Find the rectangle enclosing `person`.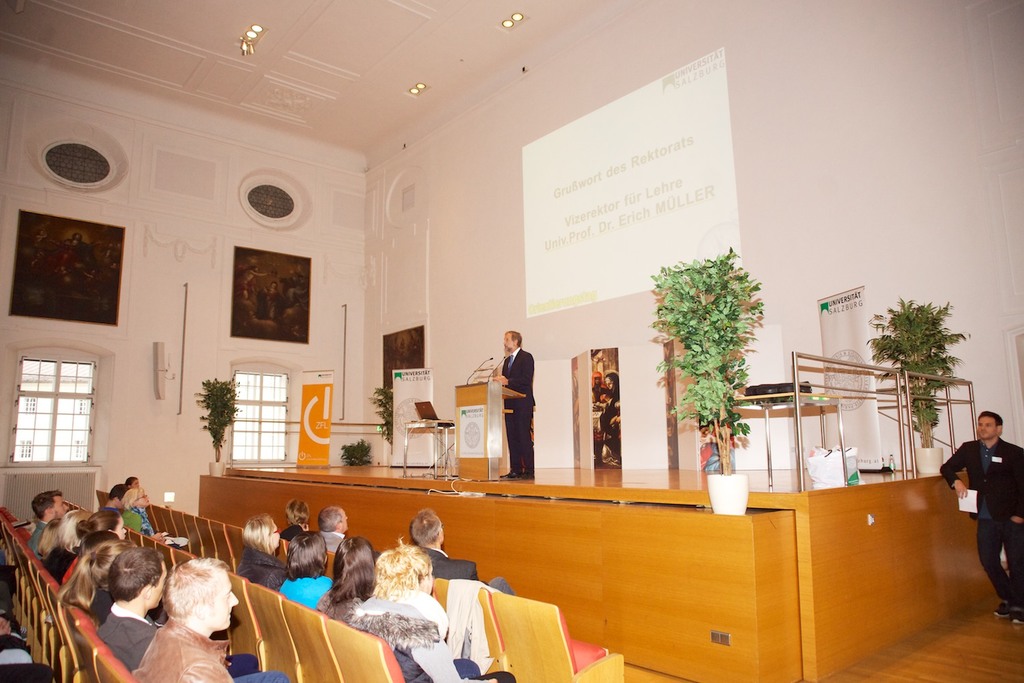
box(493, 331, 540, 478).
